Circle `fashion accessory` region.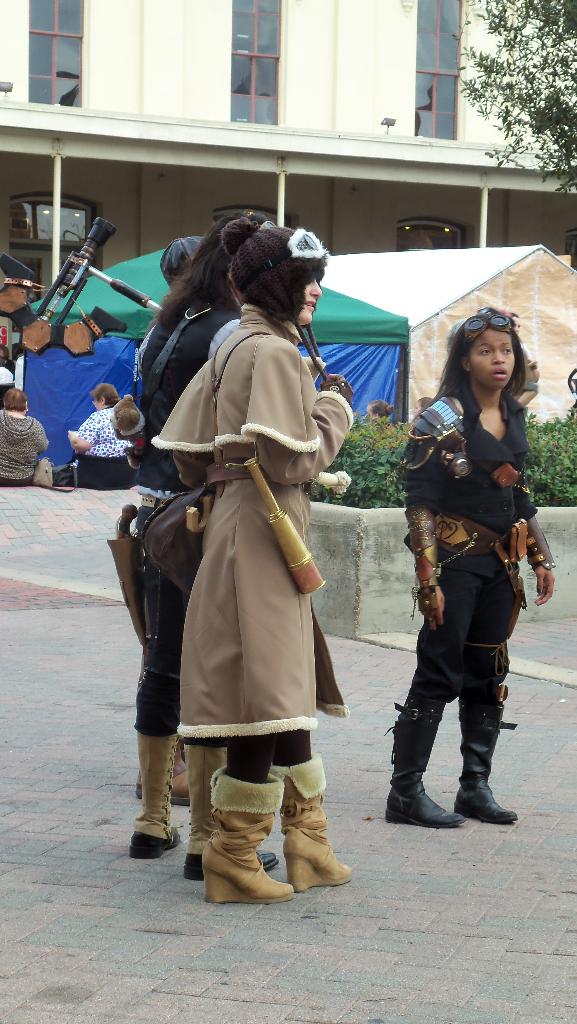
Region: {"x1": 134, "y1": 734, "x2": 190, "y2": 808}.
